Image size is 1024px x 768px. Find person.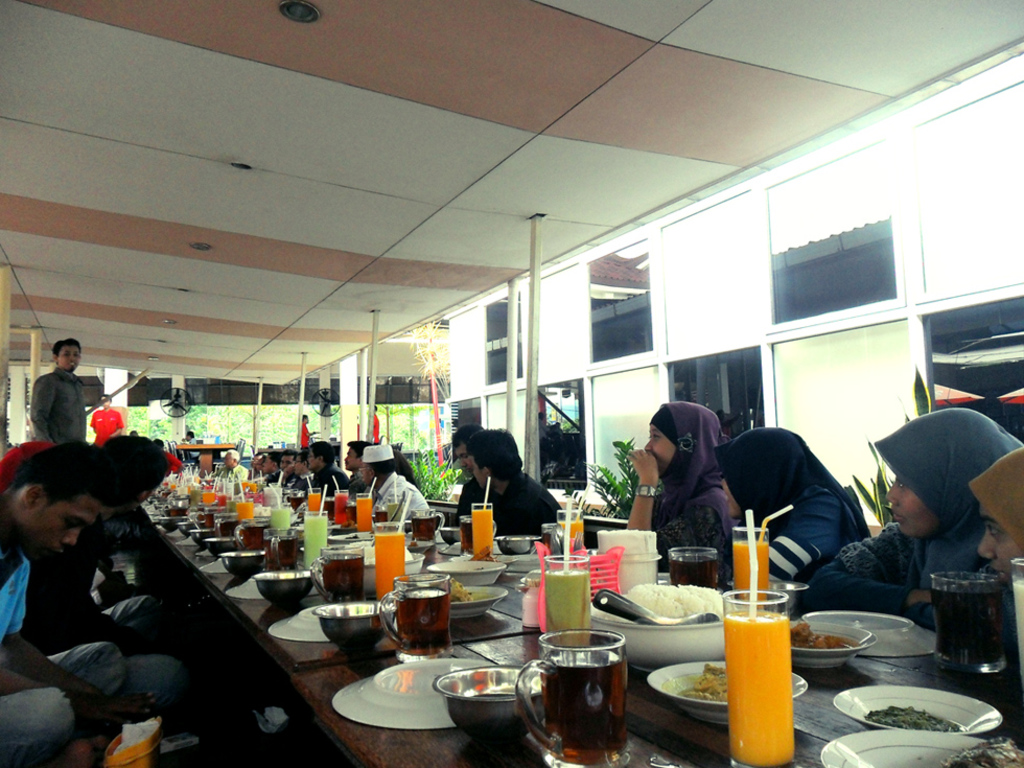
<region>309, 438, 349, 503</region>.
